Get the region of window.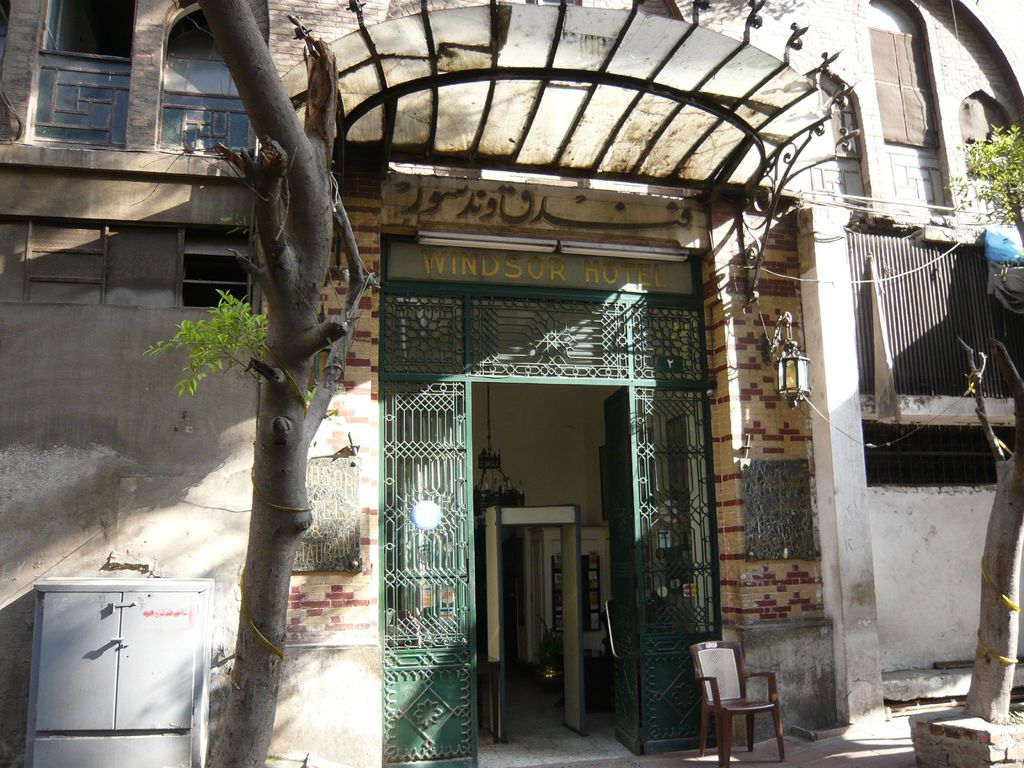
<bbox>28, 0, 135, 149</bbox>.
